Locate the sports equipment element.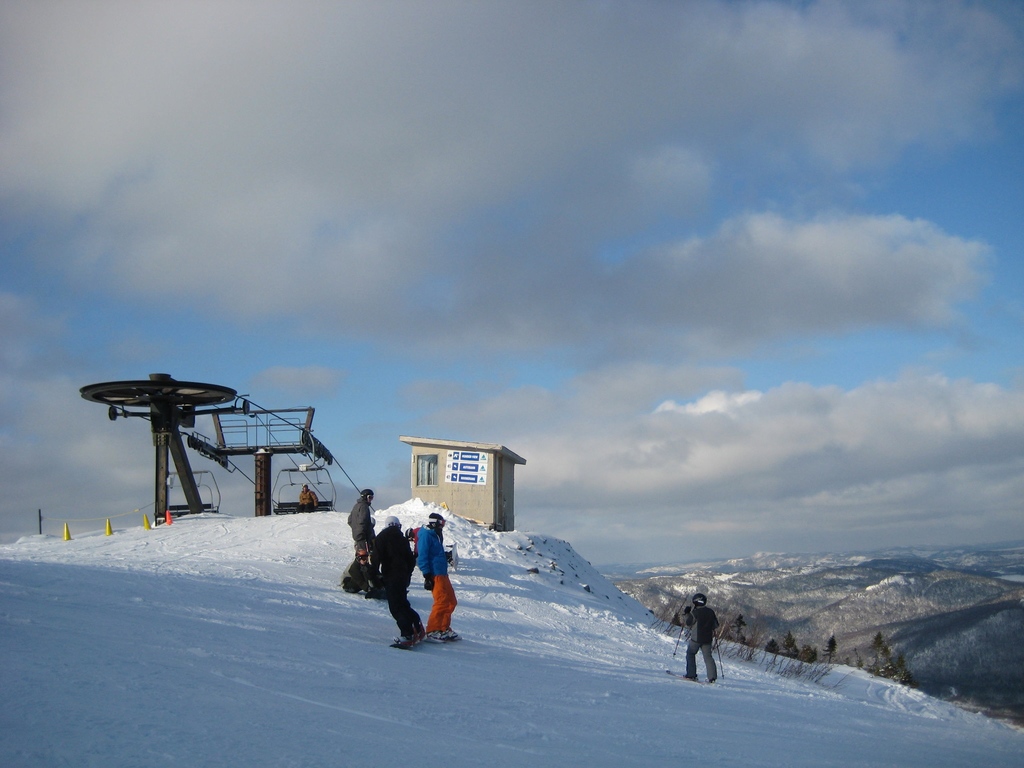
Element bbox: <box>712,636,726,680</box>.
